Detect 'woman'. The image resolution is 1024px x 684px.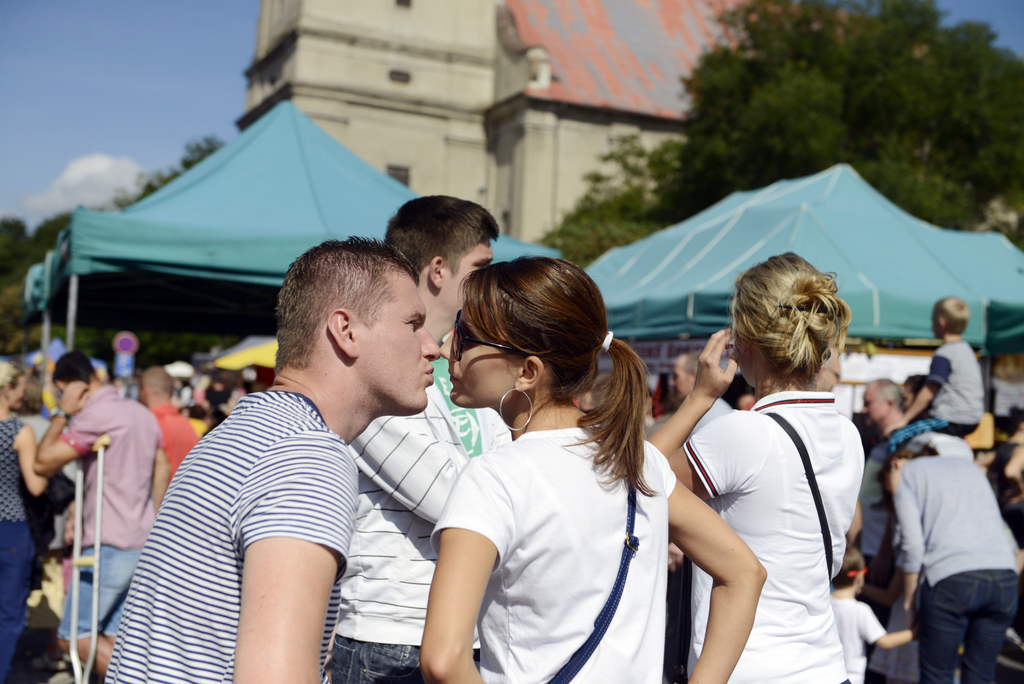
Rect(644, 250, 865, 683).
